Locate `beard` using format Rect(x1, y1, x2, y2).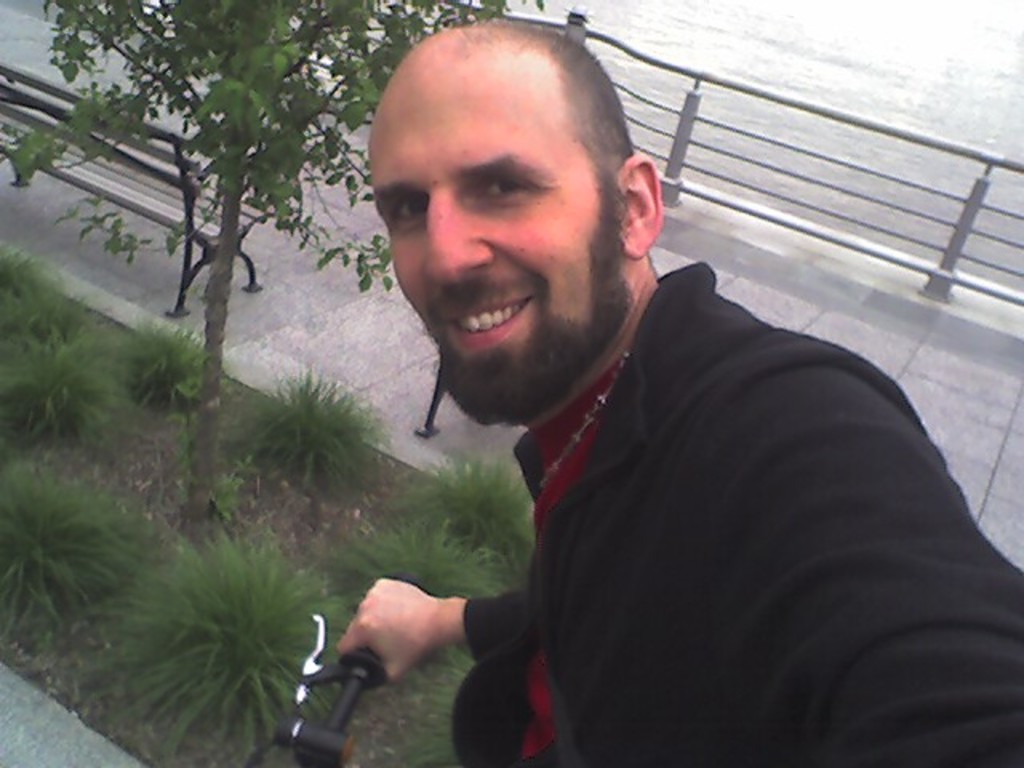
Rect(394, 155, 614, 384).
